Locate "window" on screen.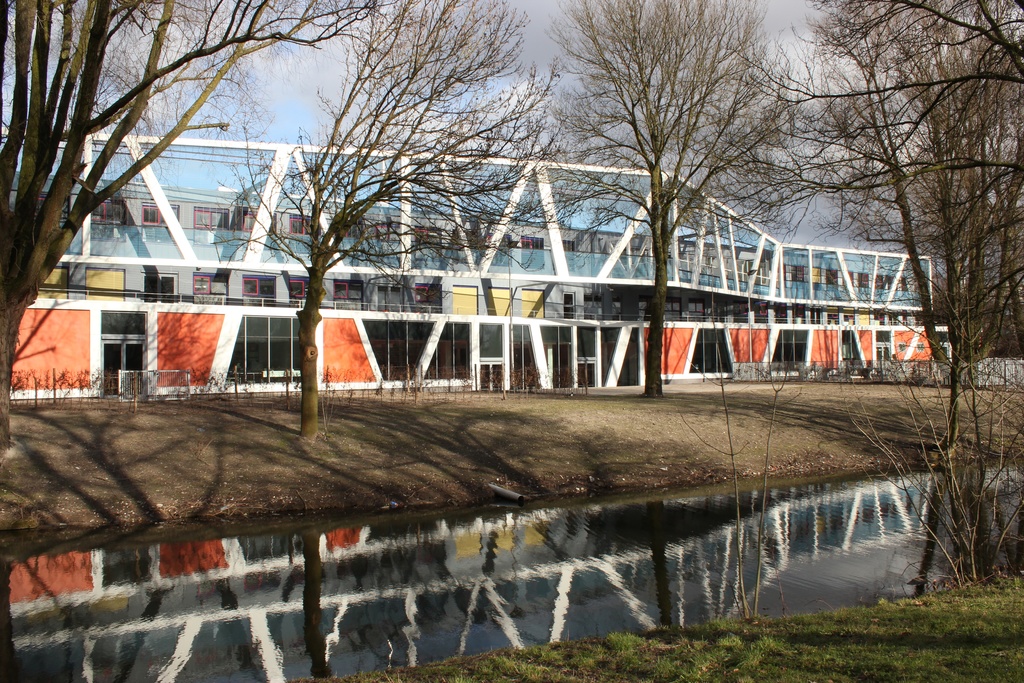
On screen at (x1=509, y1=323, x2=534, y2=344).
